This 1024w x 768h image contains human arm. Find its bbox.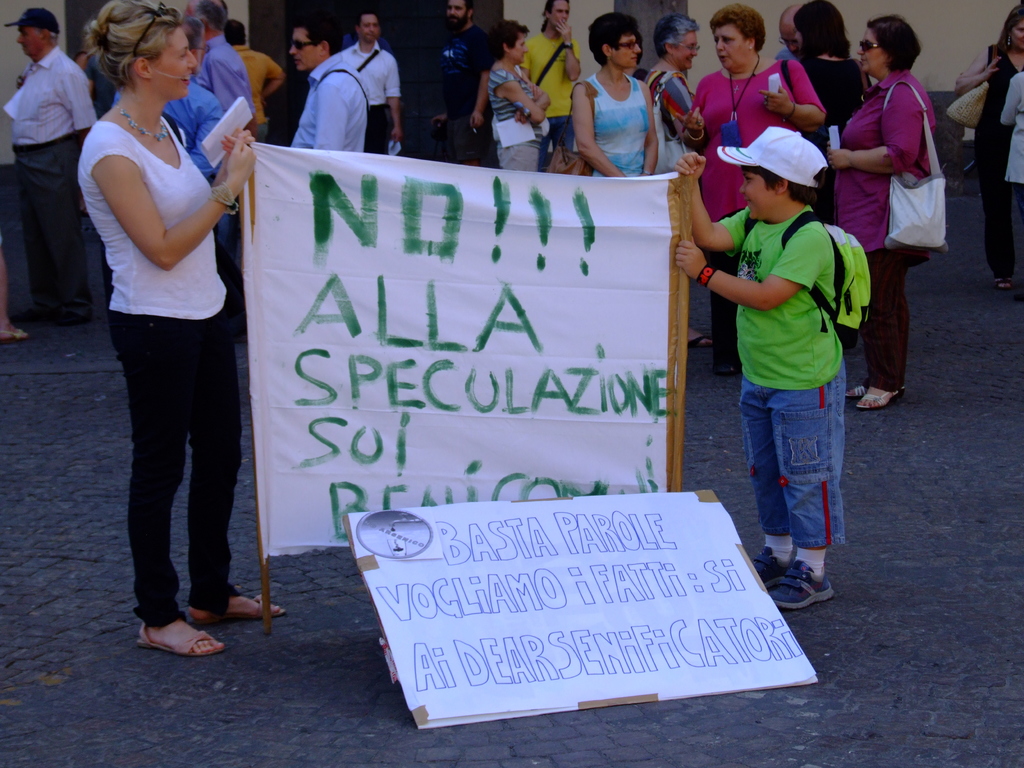
pyautogui.locateOnScreen(382, 57, 402, 145).
